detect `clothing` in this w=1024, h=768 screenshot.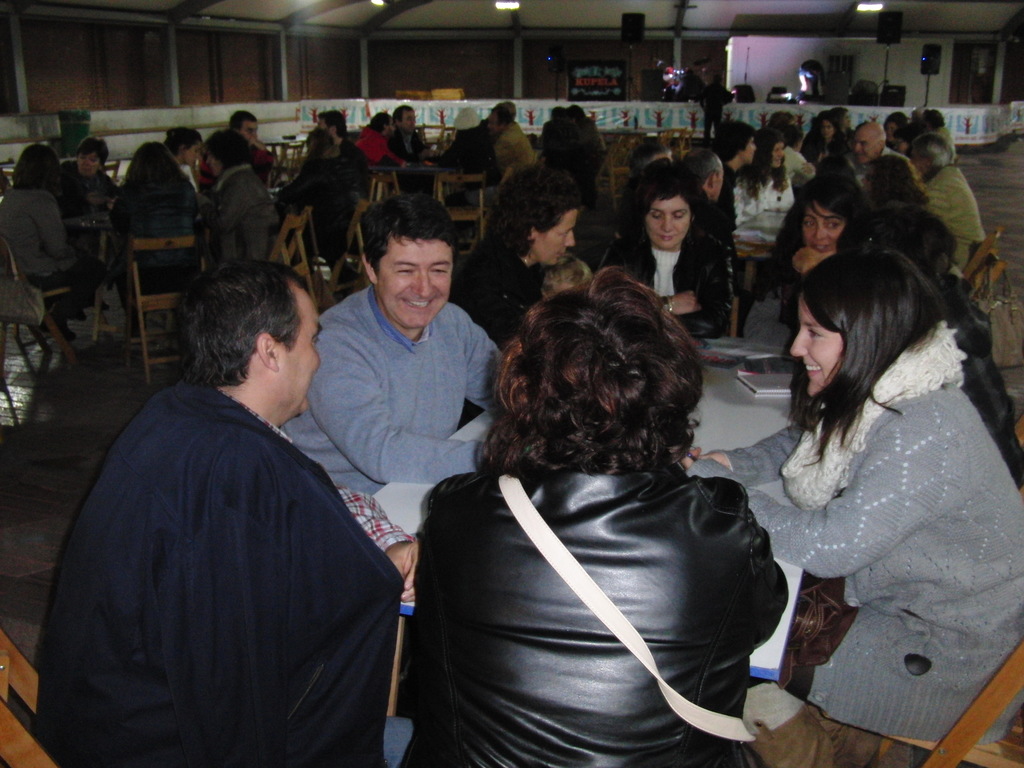
Detection: 461:237:545:331.
